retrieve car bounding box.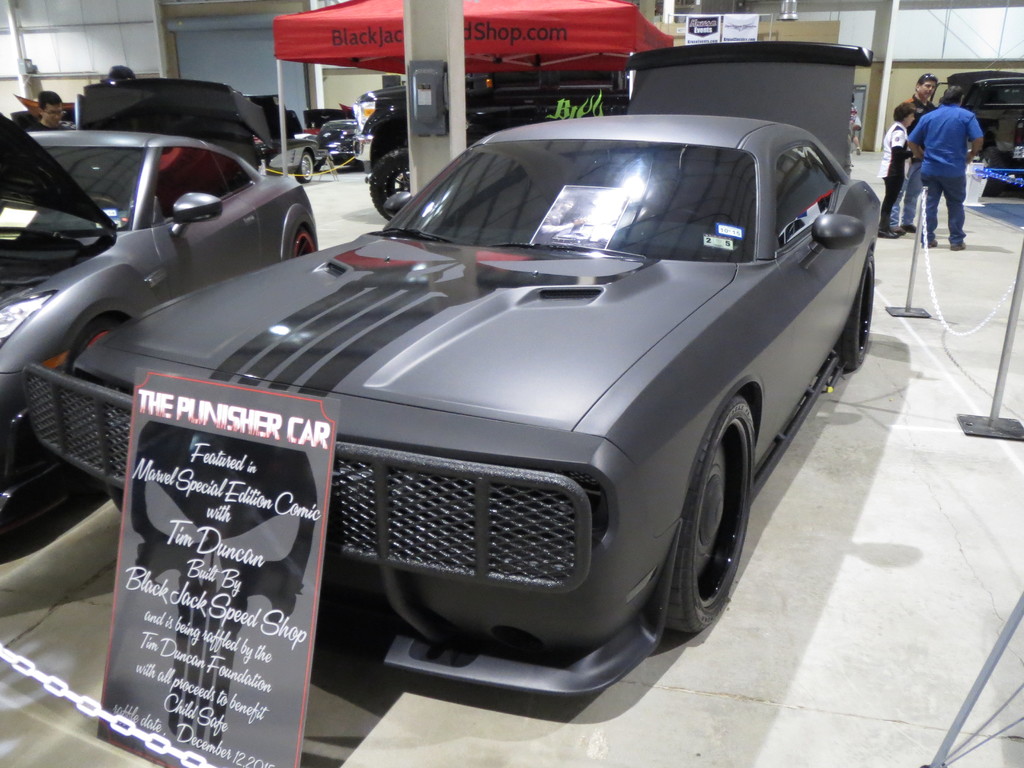
Bounding box: {"left": 305, "top": 108, "right": 349, "bottom": 129}.
